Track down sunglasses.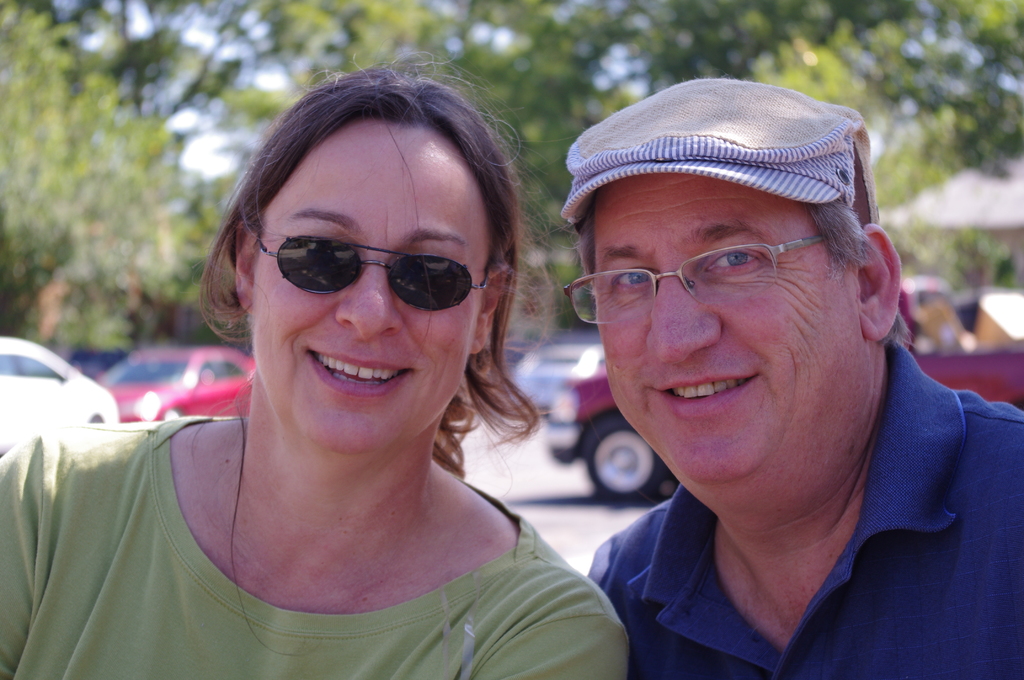
Tracked to 251,231,501,332.
